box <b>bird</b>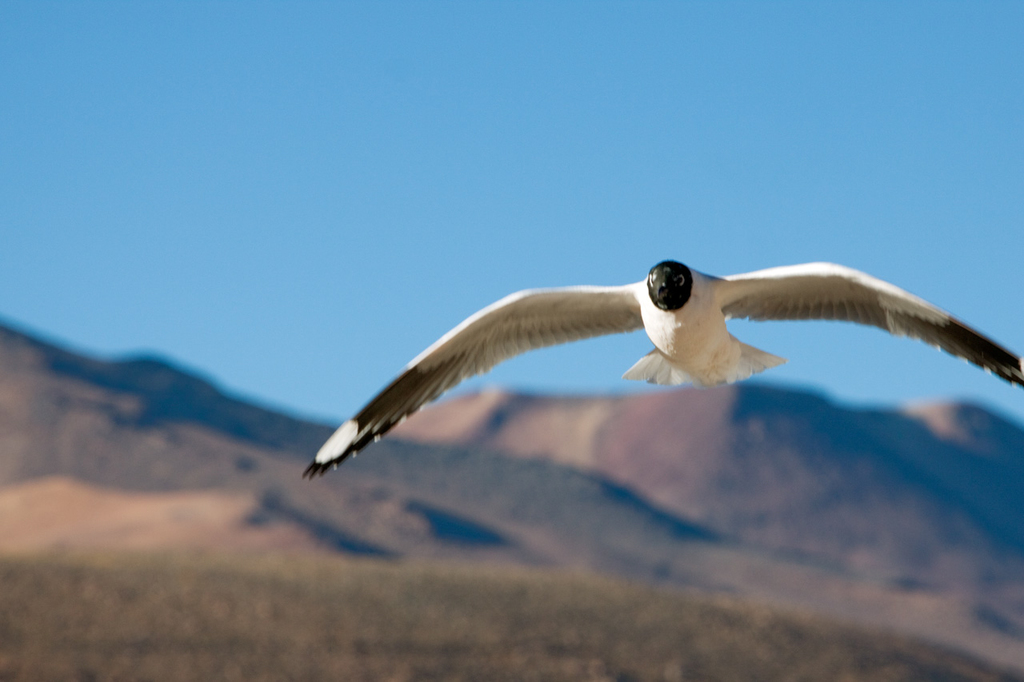
region(325, 256, 958, 481)
